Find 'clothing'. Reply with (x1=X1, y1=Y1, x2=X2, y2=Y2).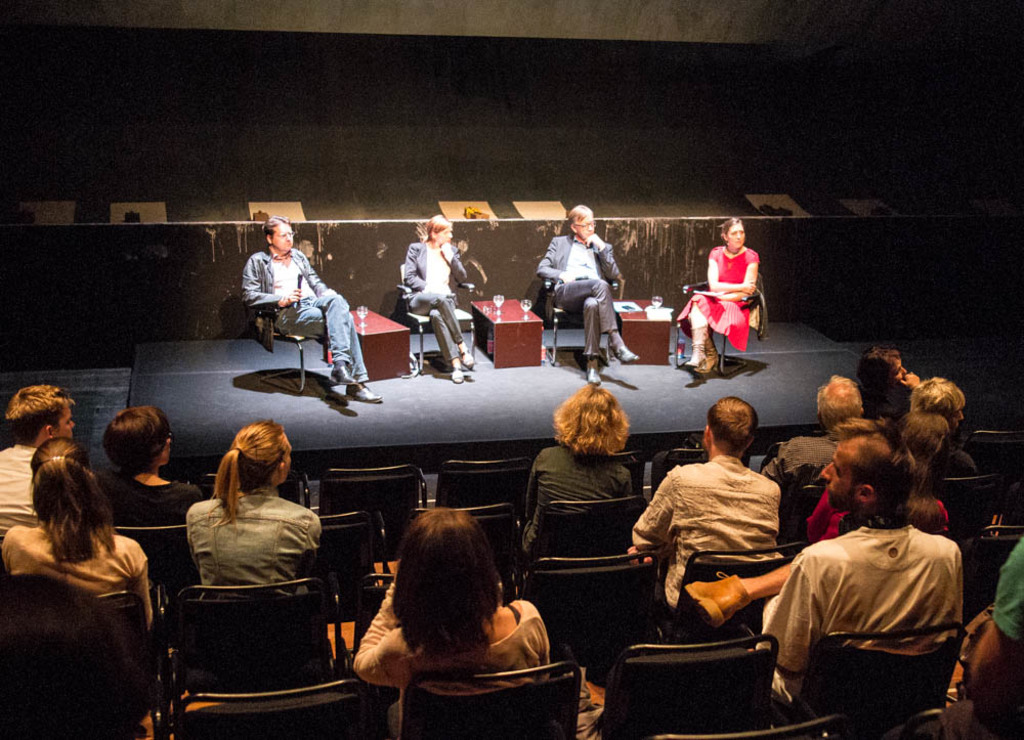
(x1=523, y1=444, x2=637, y2=564).
